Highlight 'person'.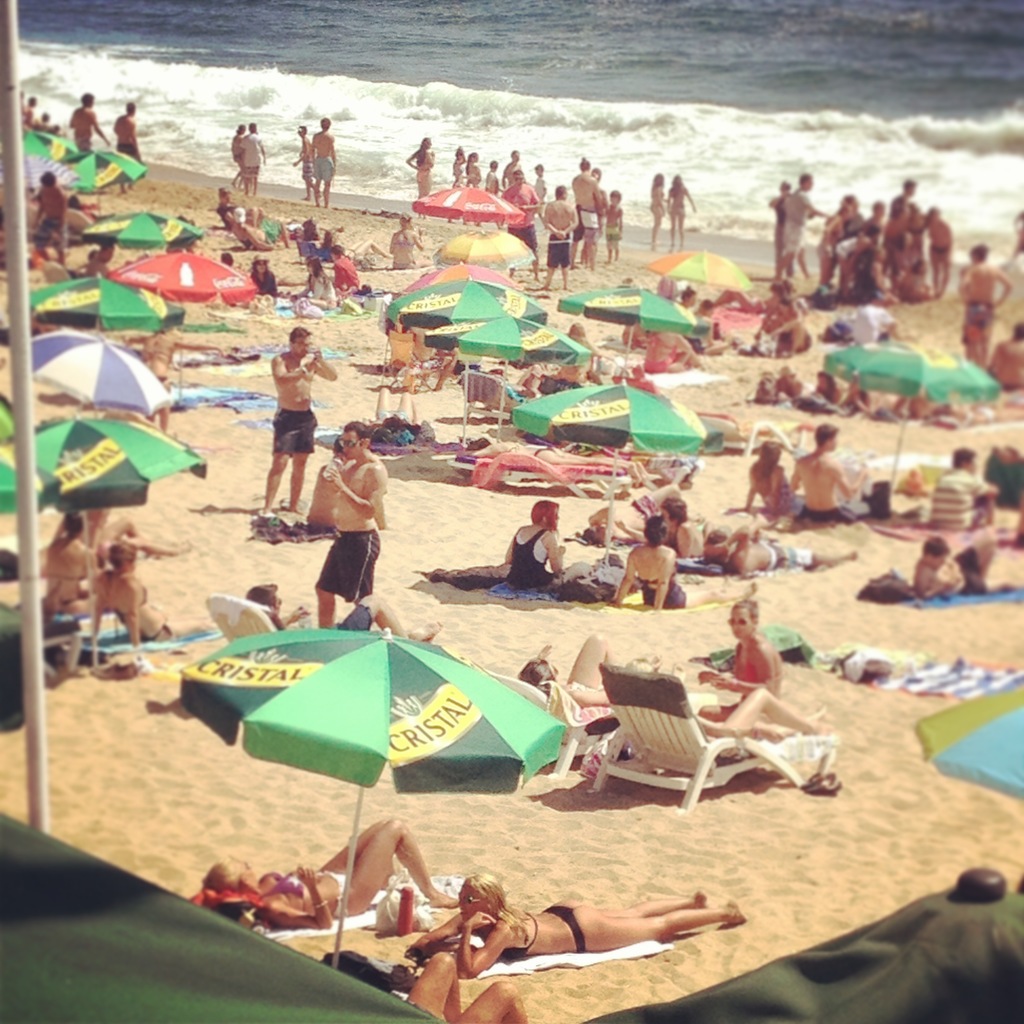
Highlighted region: pyautogui.locateOnScreen(749, 372, 782, 405).
